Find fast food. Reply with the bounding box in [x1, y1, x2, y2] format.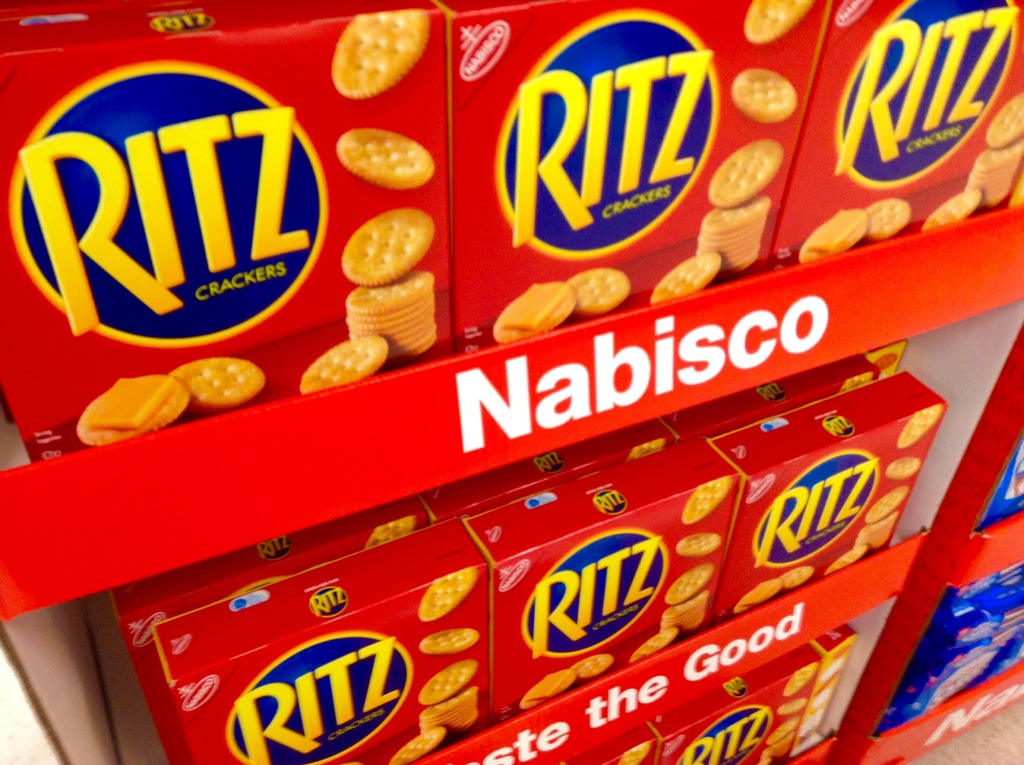
[765, 717, 799, 742].
